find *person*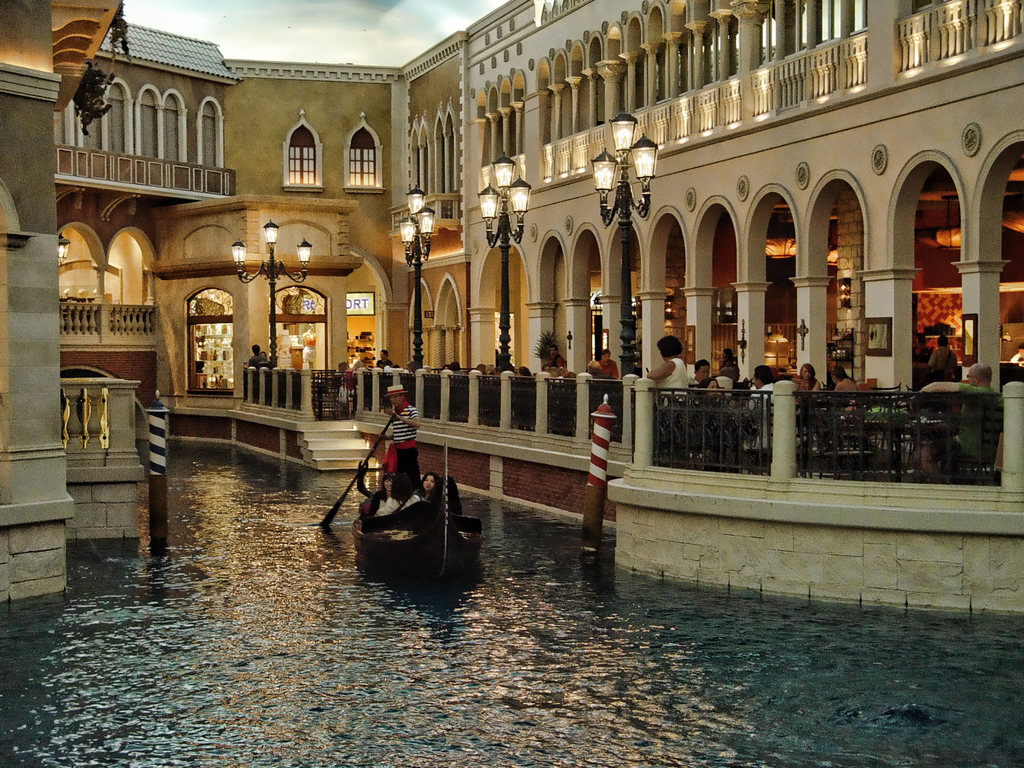
{"x1": 333, "y1": 367, "x2": 357, "y2": 413}
